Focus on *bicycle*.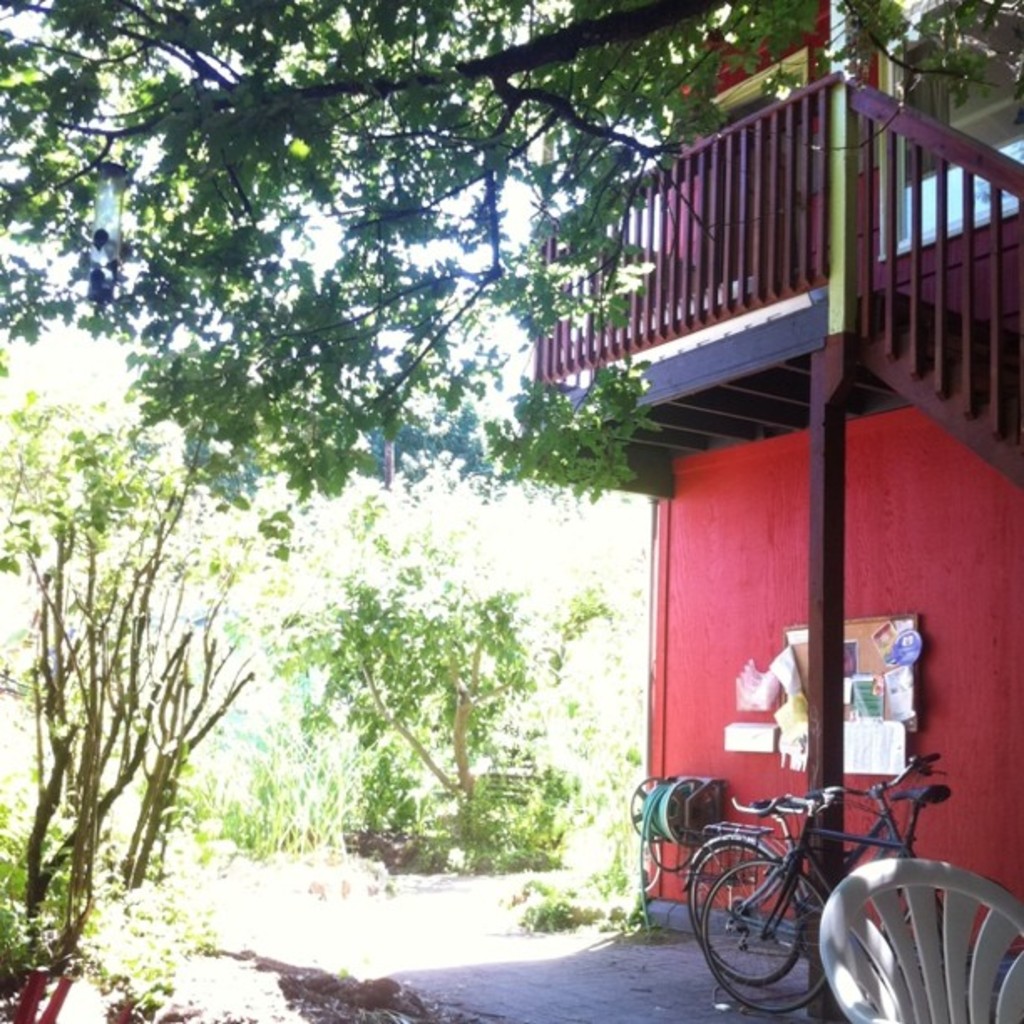
Focused at {"left": 689, "top": 735, "right": 940, "bottom": 991}.
